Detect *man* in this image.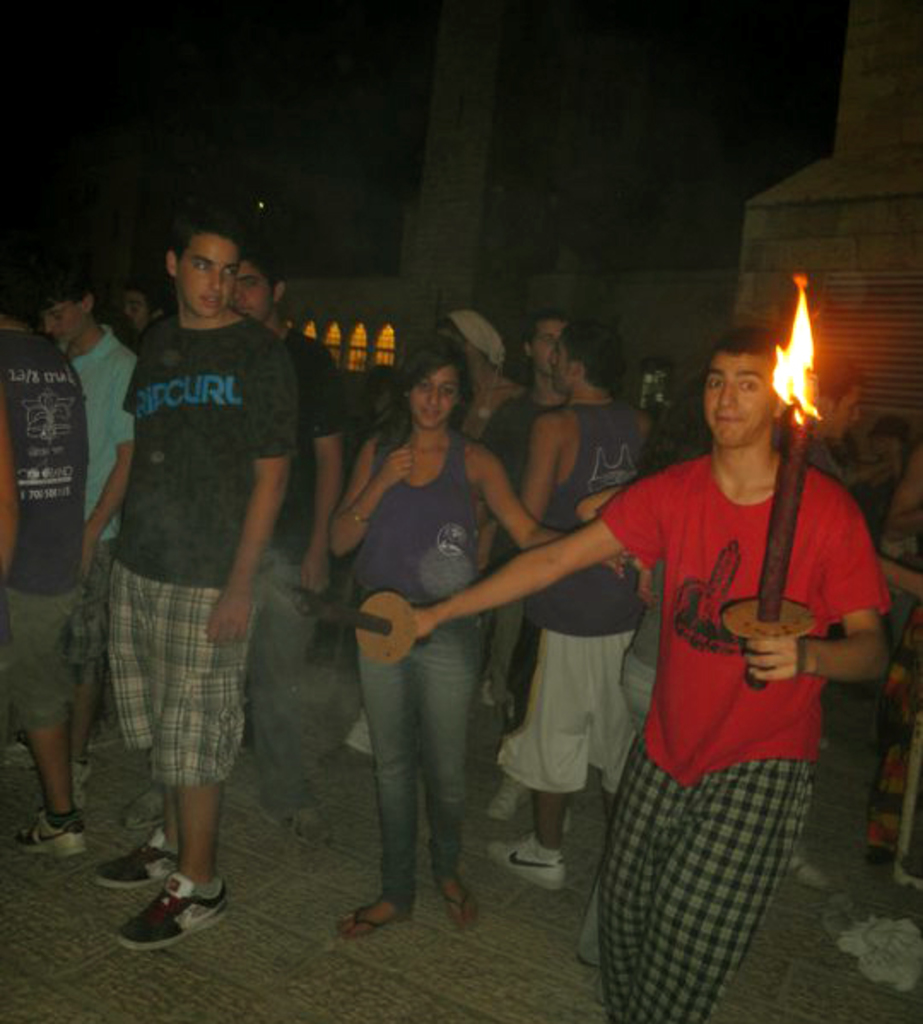
Detection: locate(29, 260, 135, 798).
